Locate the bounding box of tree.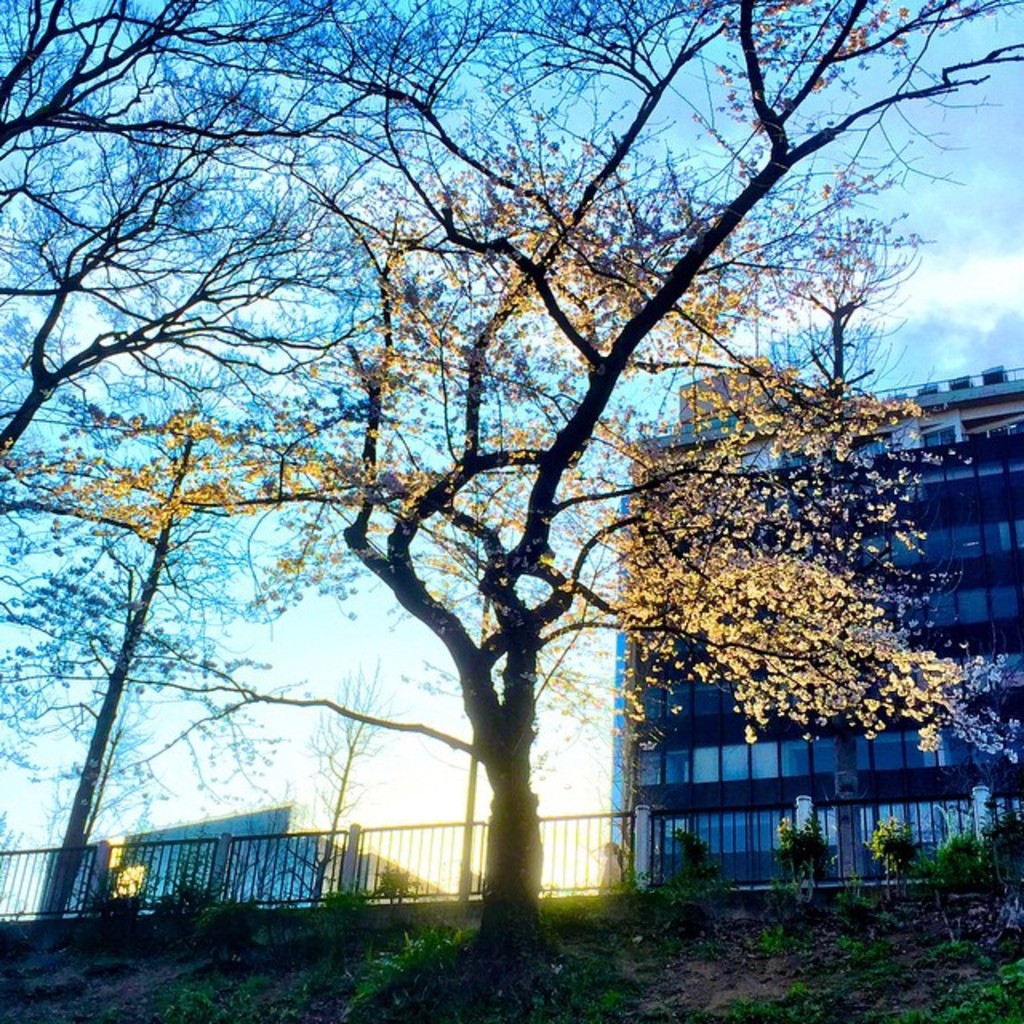
Bounding box: 272:627:445:931.
